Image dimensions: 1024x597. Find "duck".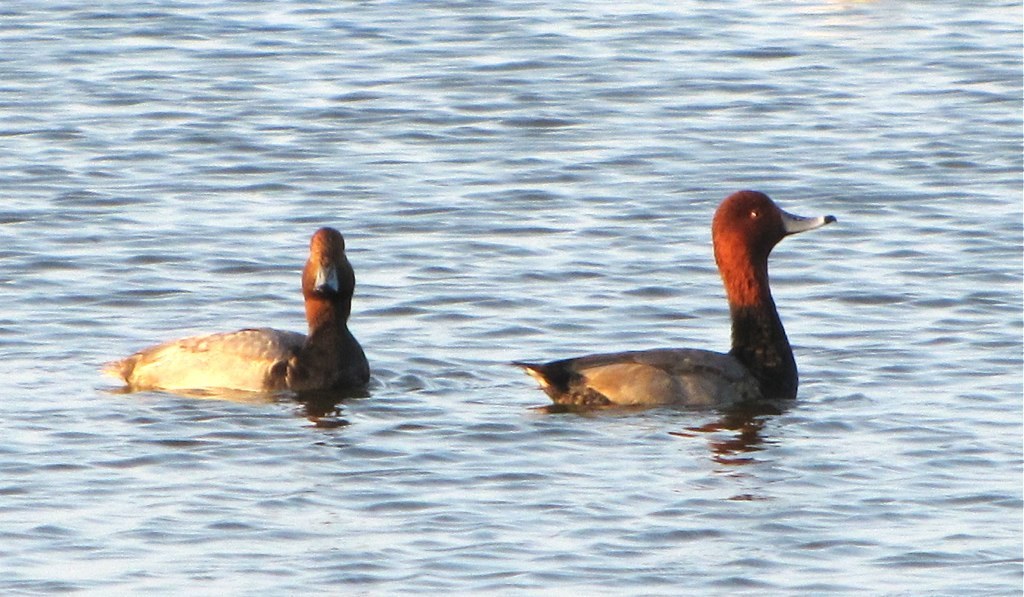
bbox=(503, 189, 836, 422).
